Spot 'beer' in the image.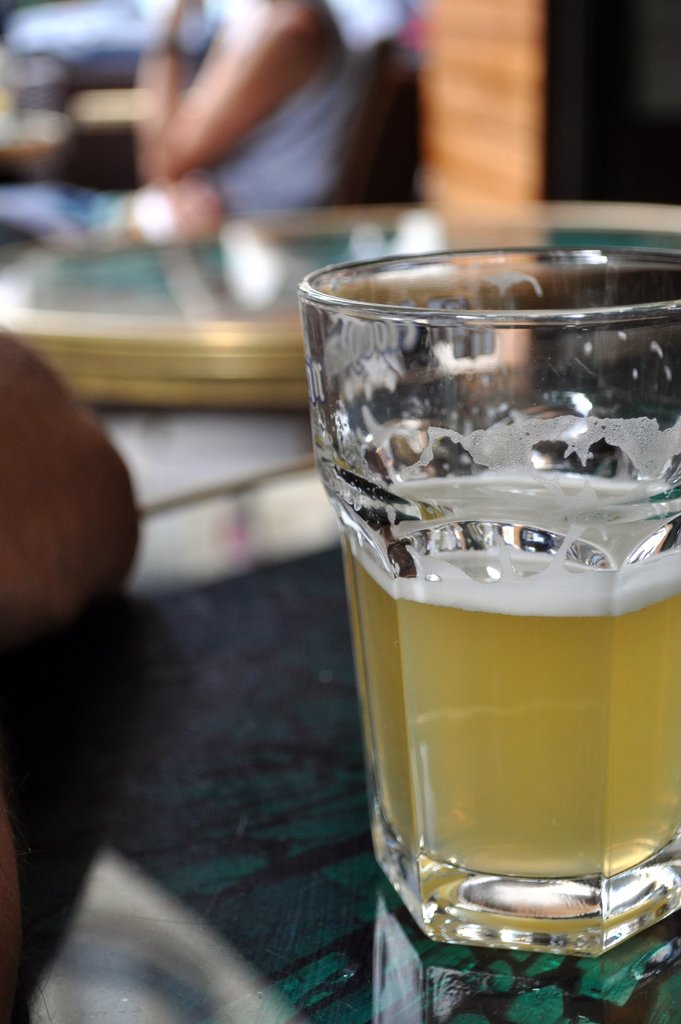
'beer' found at detection(359, 473, 679, 889).
